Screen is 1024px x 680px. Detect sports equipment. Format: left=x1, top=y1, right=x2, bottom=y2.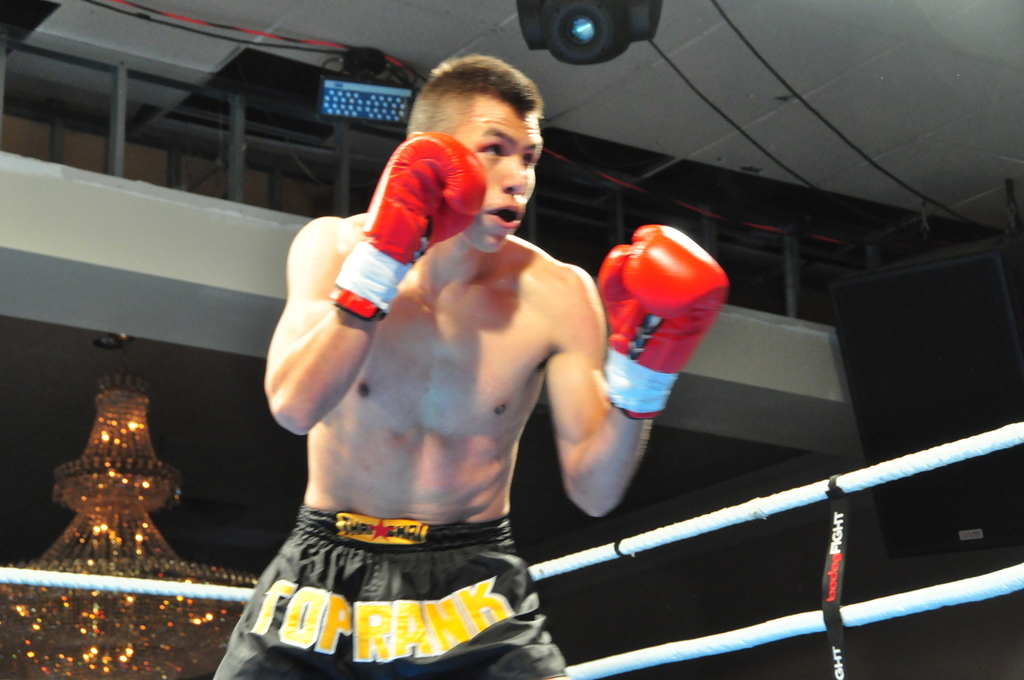
left=597, top=221, right=729, bottom=421.
